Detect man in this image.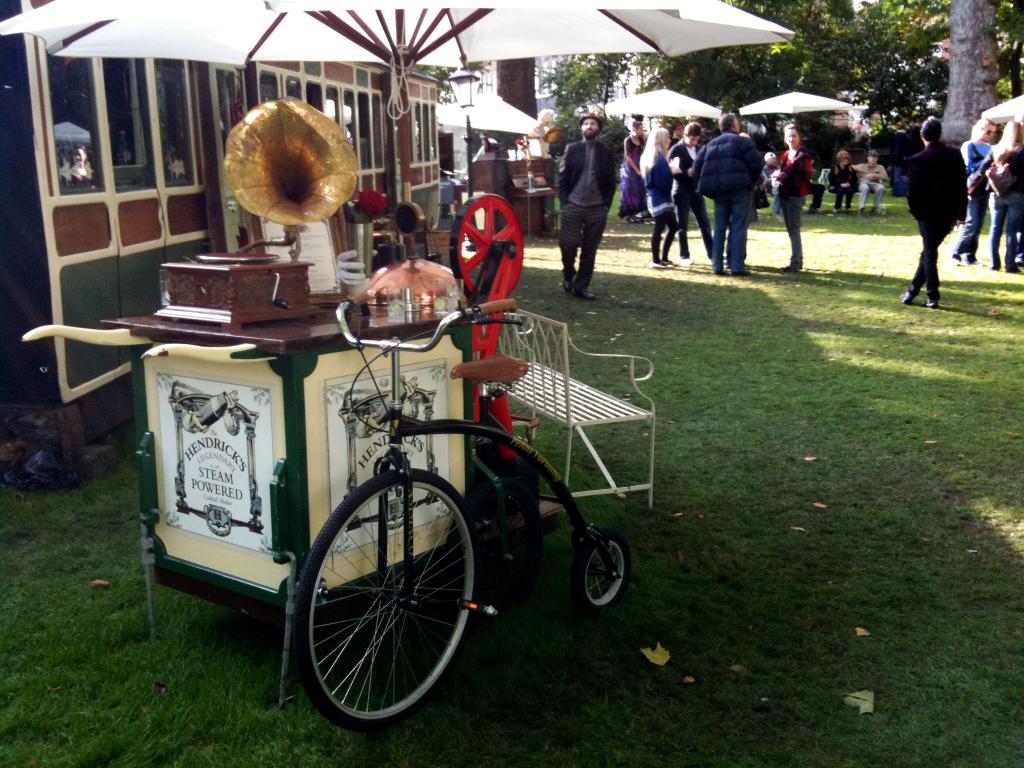
Detection: <bbox>897, 118, 966, 311</bbox>.
